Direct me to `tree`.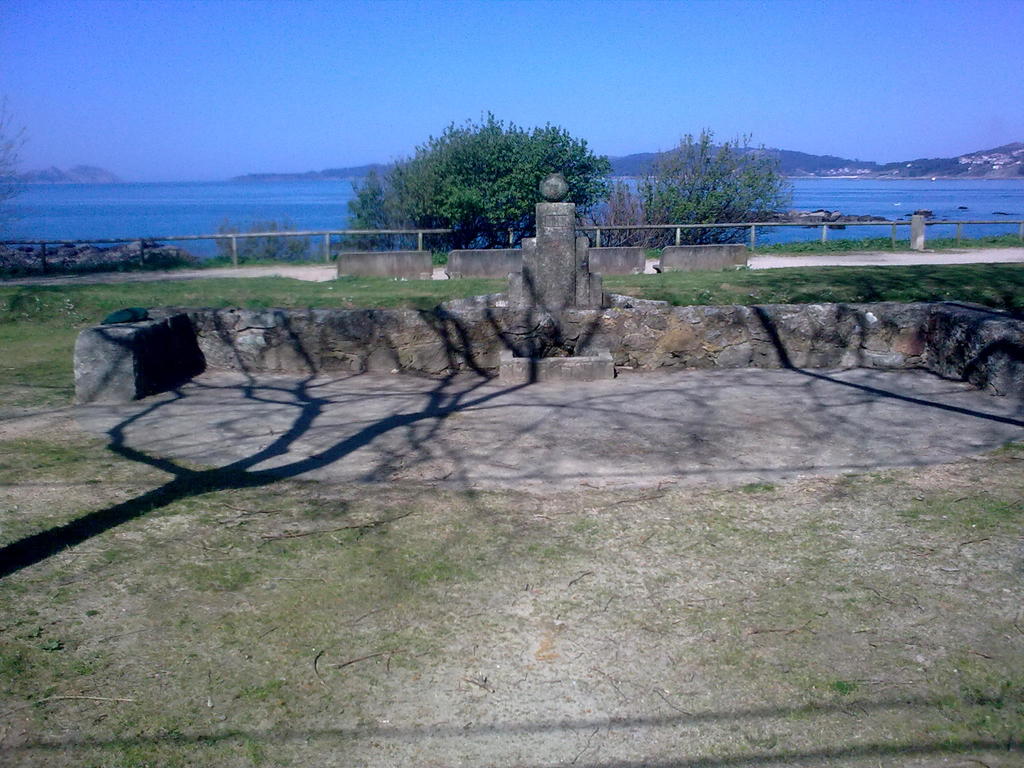
Direction: [x1=0, y1=95, x2=34, y2=240].
